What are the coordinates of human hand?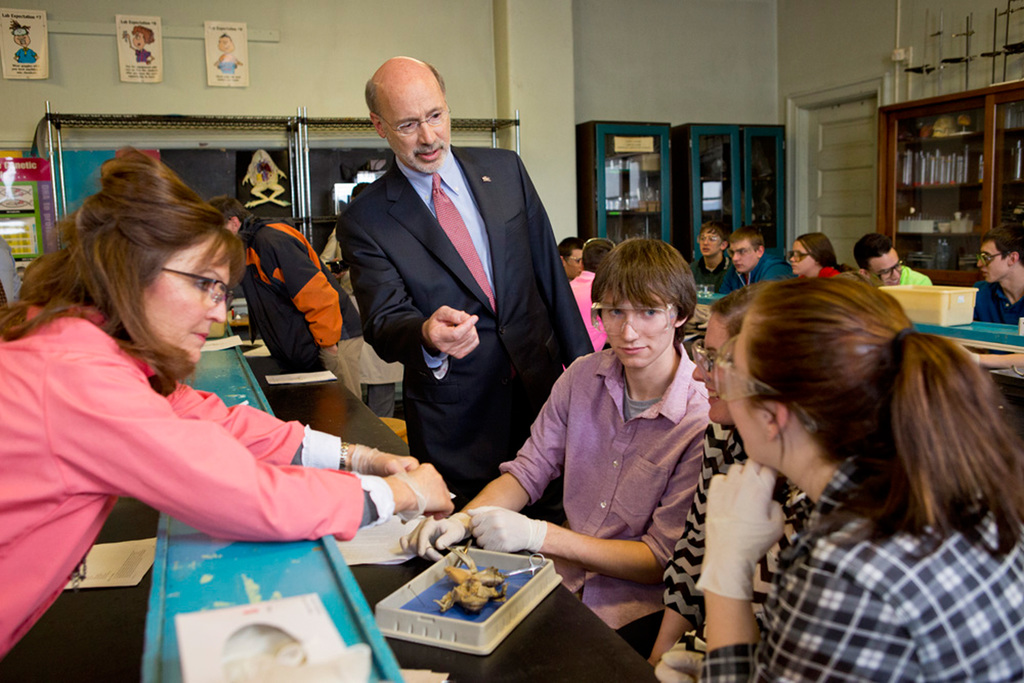
bbox=[324, 257, 351, 281].
